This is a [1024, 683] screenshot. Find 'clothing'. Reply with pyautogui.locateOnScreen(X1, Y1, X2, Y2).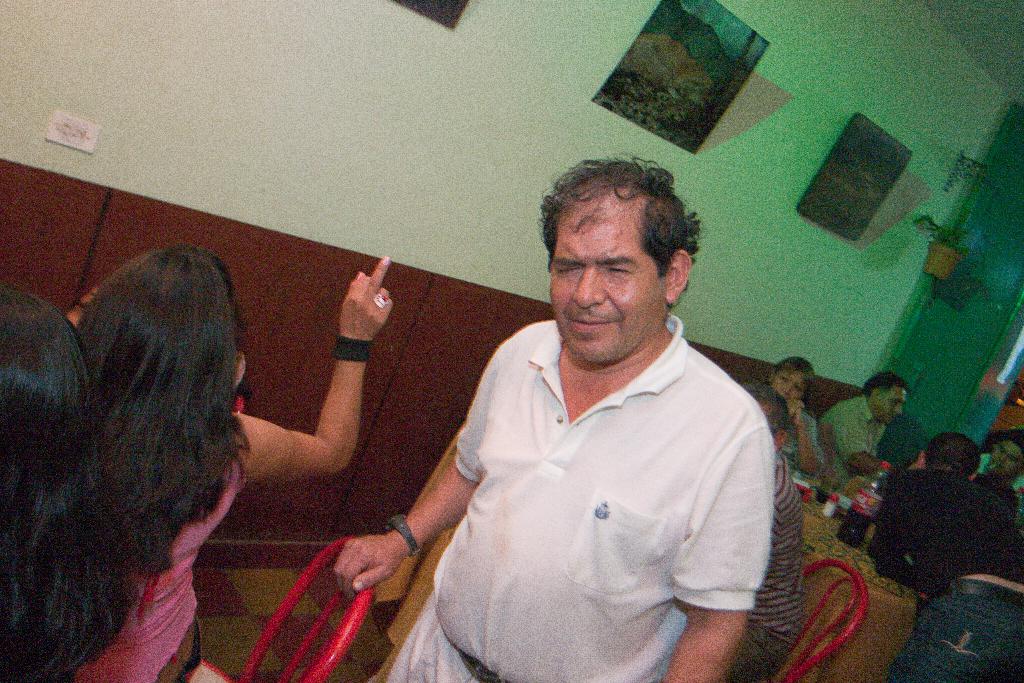
pyautogui.locateOnScreen(685, 445, 815, 655).
